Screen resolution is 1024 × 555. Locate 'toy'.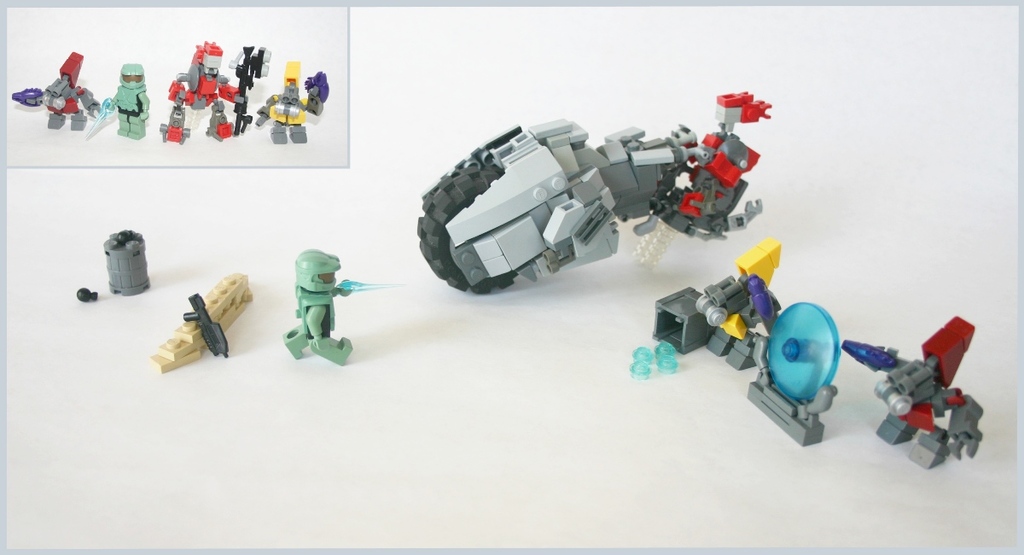
[436,83,771,289].
